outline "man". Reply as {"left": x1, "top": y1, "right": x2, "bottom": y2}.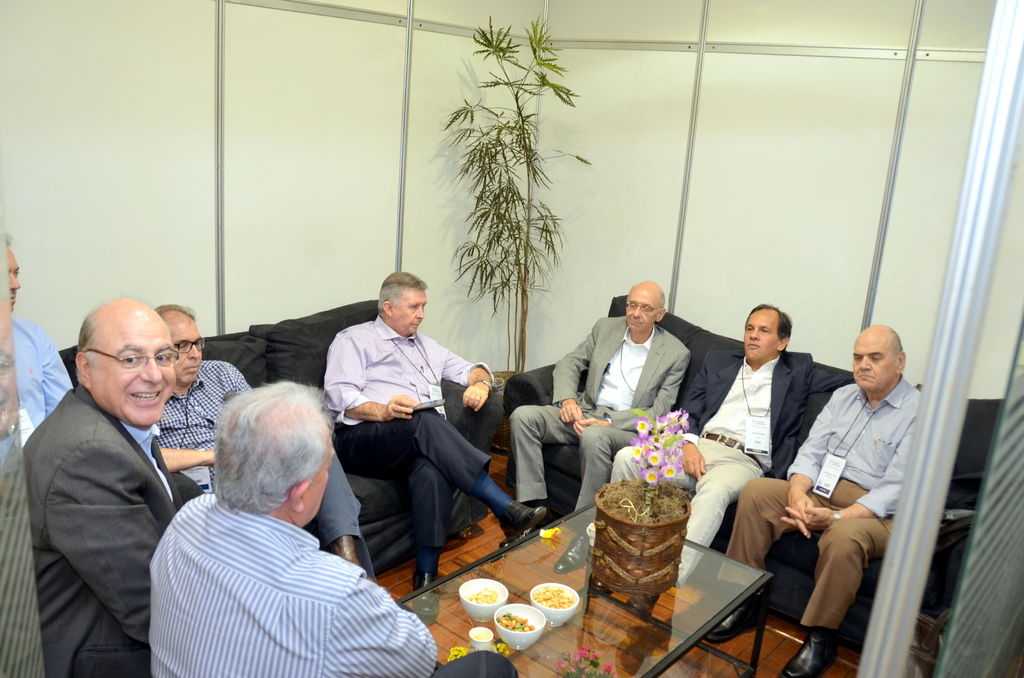
{"left": 318, "top": 267, "right": 553, "bottom": 617}.
